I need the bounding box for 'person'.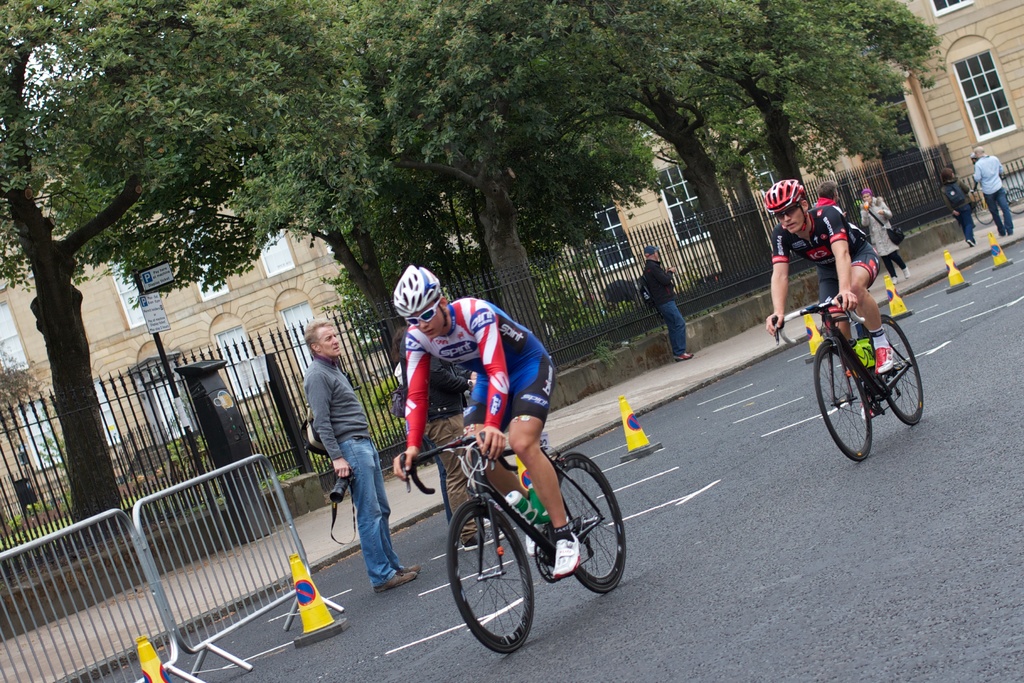
Here it is: 303,319,422,584.
